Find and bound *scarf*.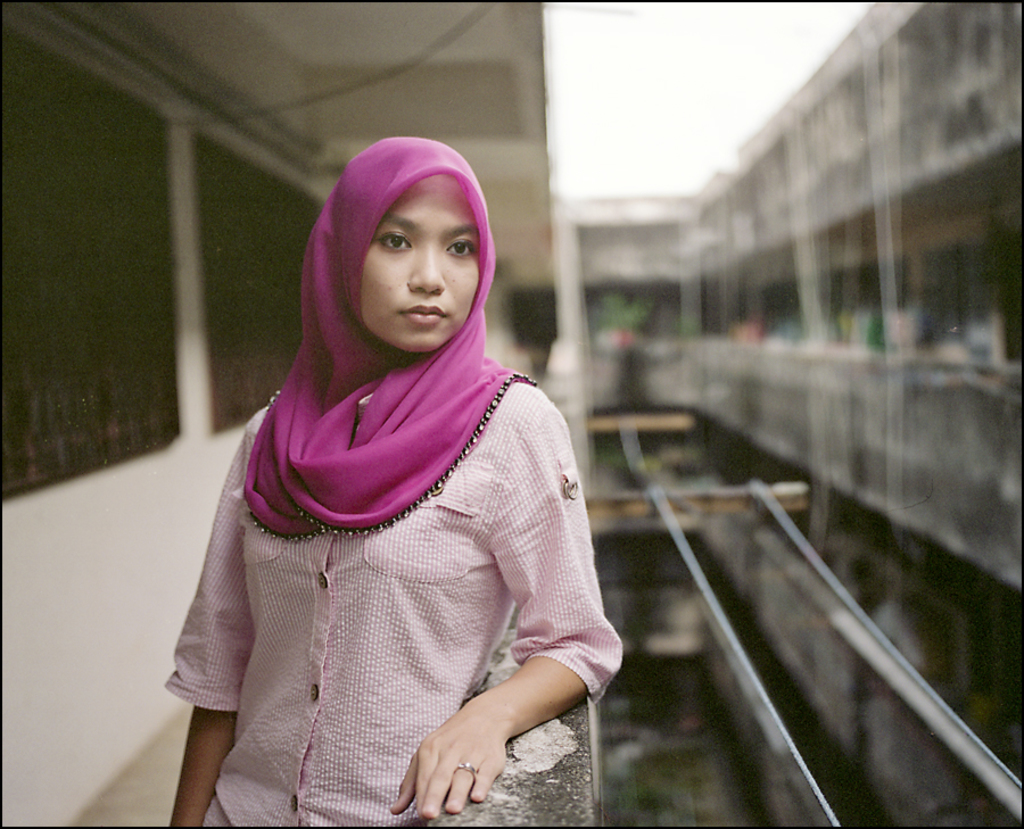
Bound: 242/141/538/542.
